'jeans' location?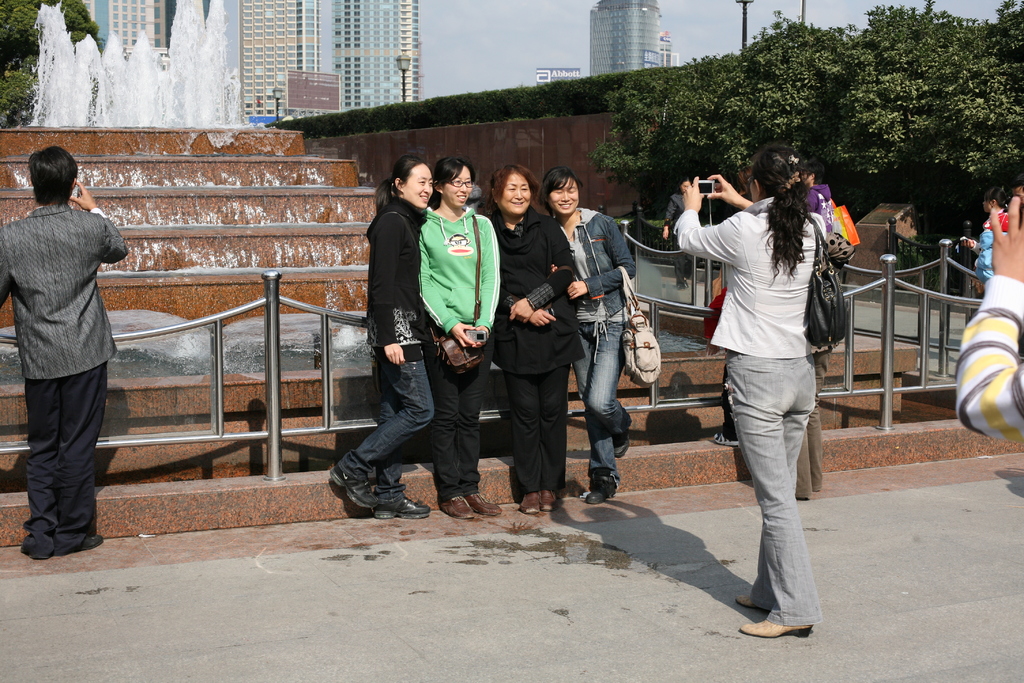
locate(569, 322, 625, 485)
